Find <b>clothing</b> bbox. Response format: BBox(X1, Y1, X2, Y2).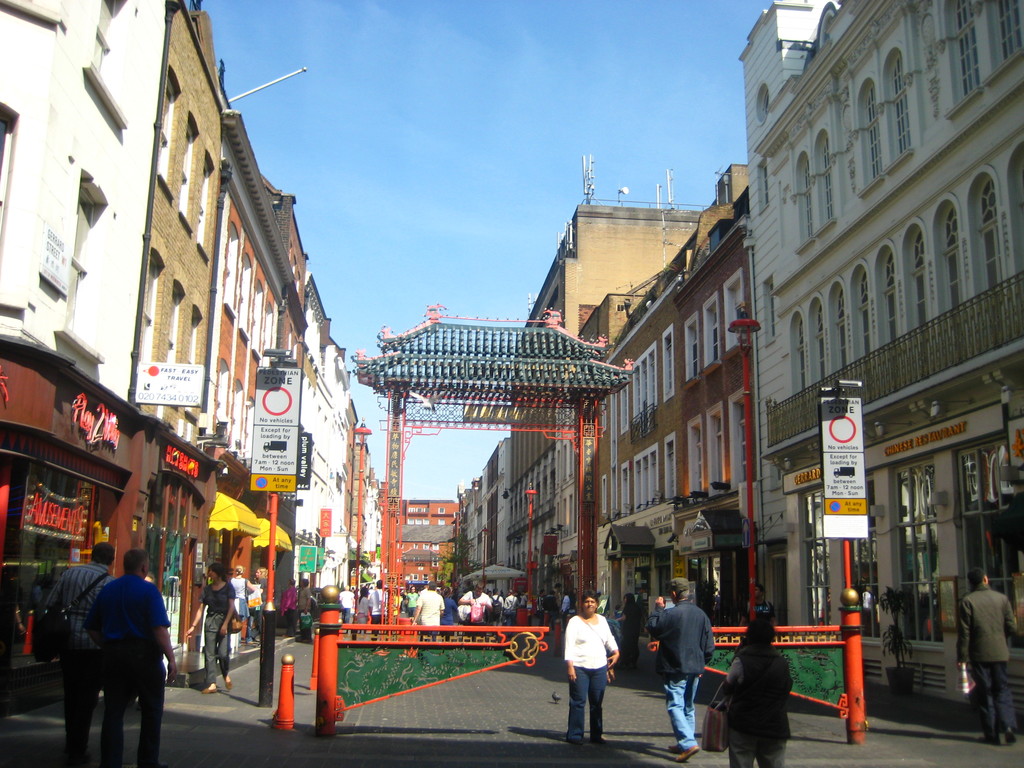
BBox(230, 578, 250, 620).
